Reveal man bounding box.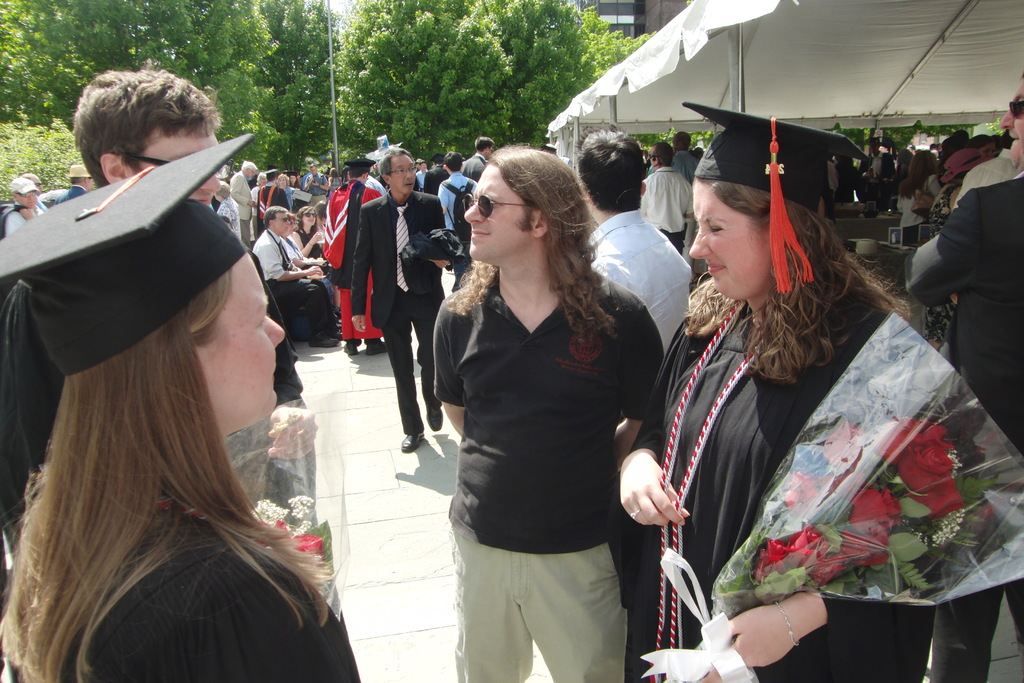
Revealed: x1=422, y1=154, x2=450, y2=197.
